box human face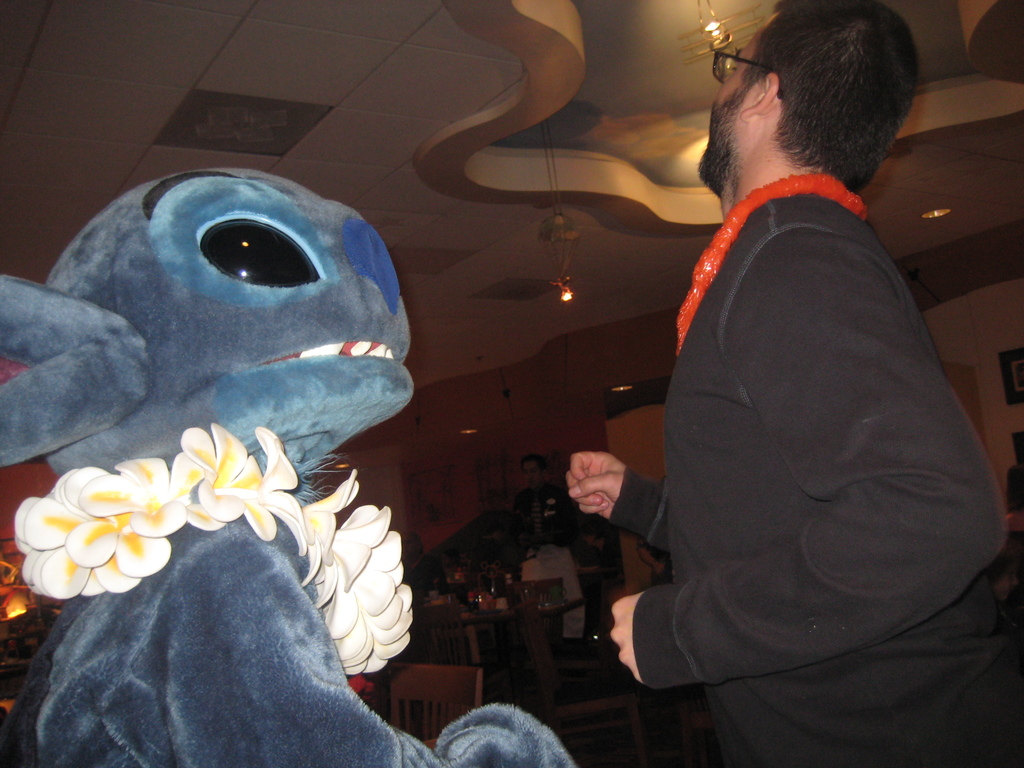
bbox(525, 462, 539, 484)
